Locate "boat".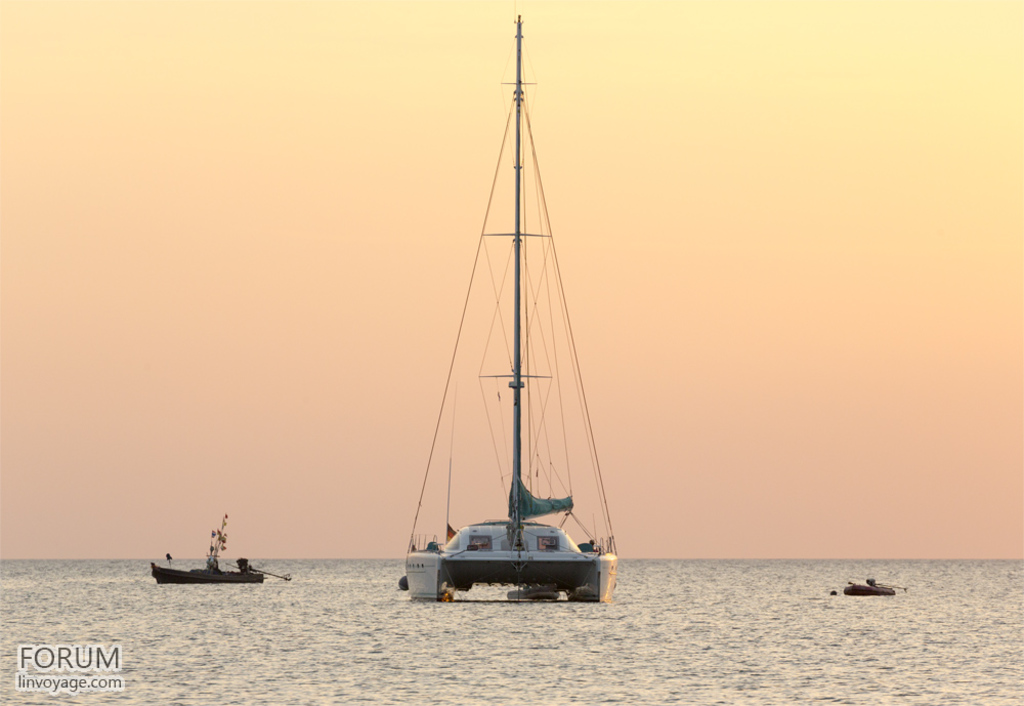
Bounding box: 387:55:631:623.
